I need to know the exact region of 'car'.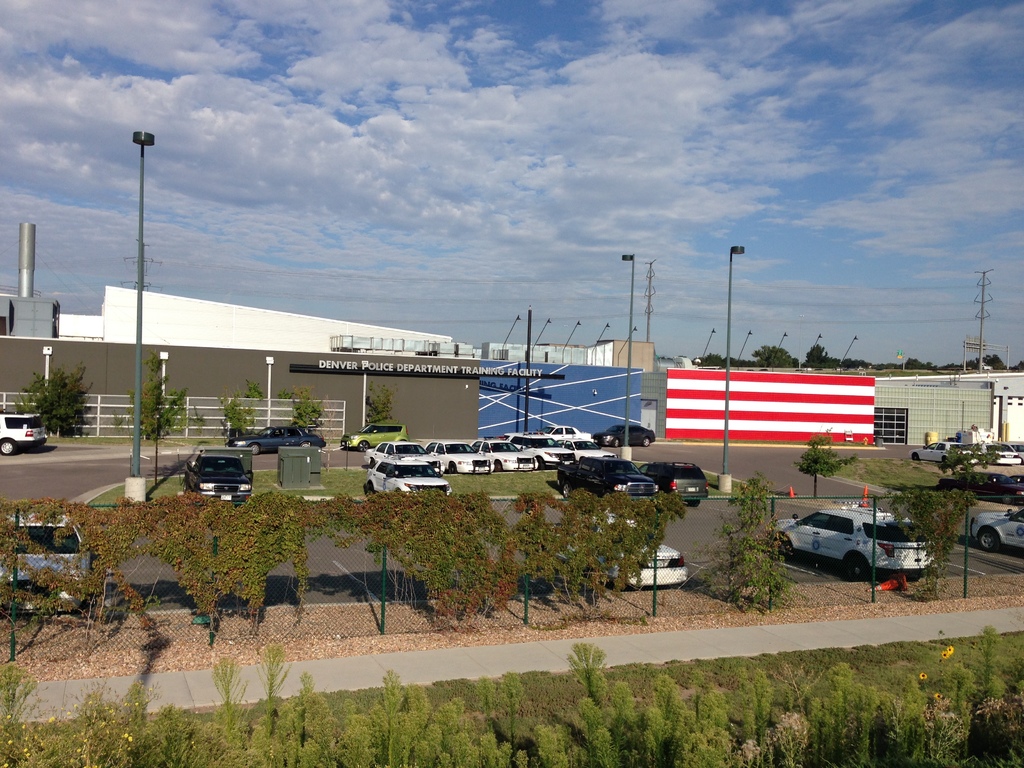
Region: [544, 425, 596, 442].
